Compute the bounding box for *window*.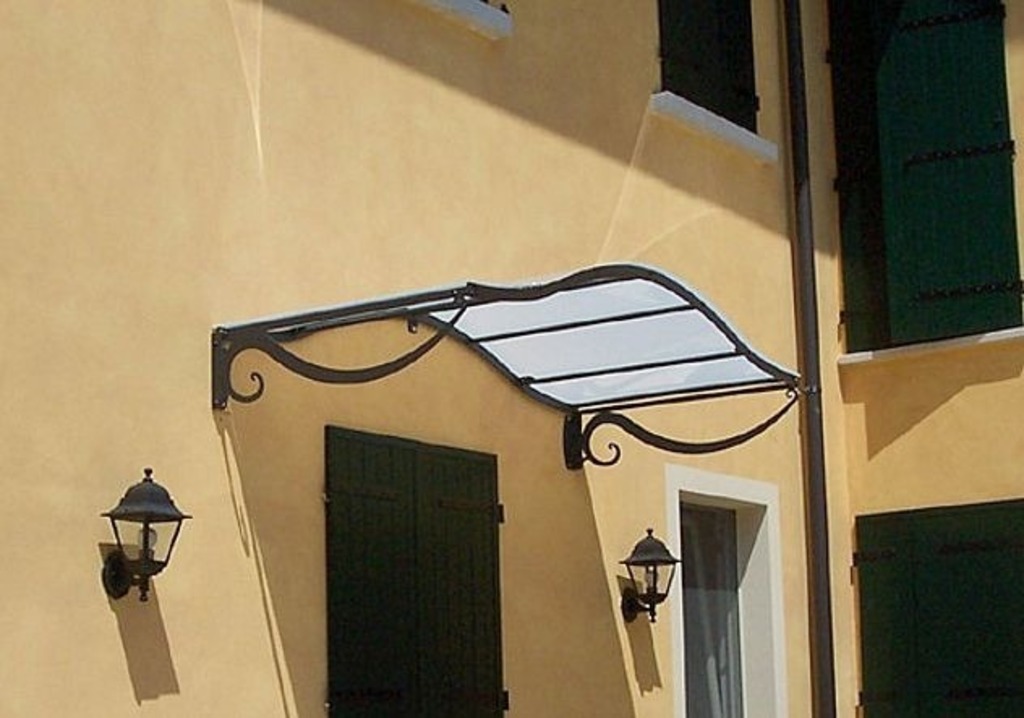
<bbox>324, 425, 504, 716</bbox>.
